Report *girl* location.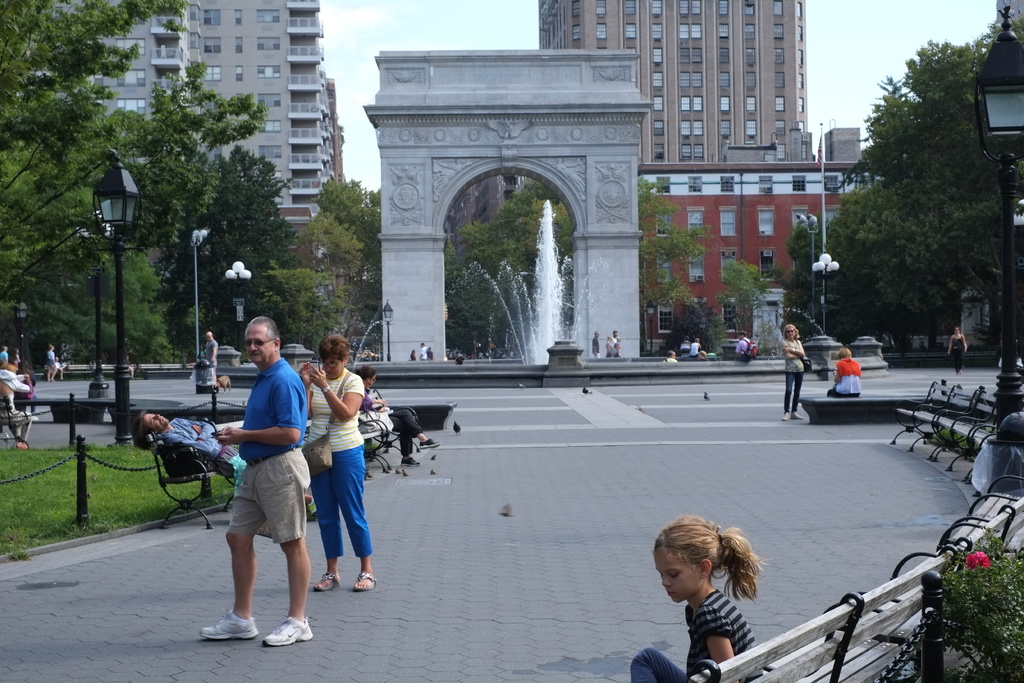
Report: bbox=(632, 514, 768, 682).
